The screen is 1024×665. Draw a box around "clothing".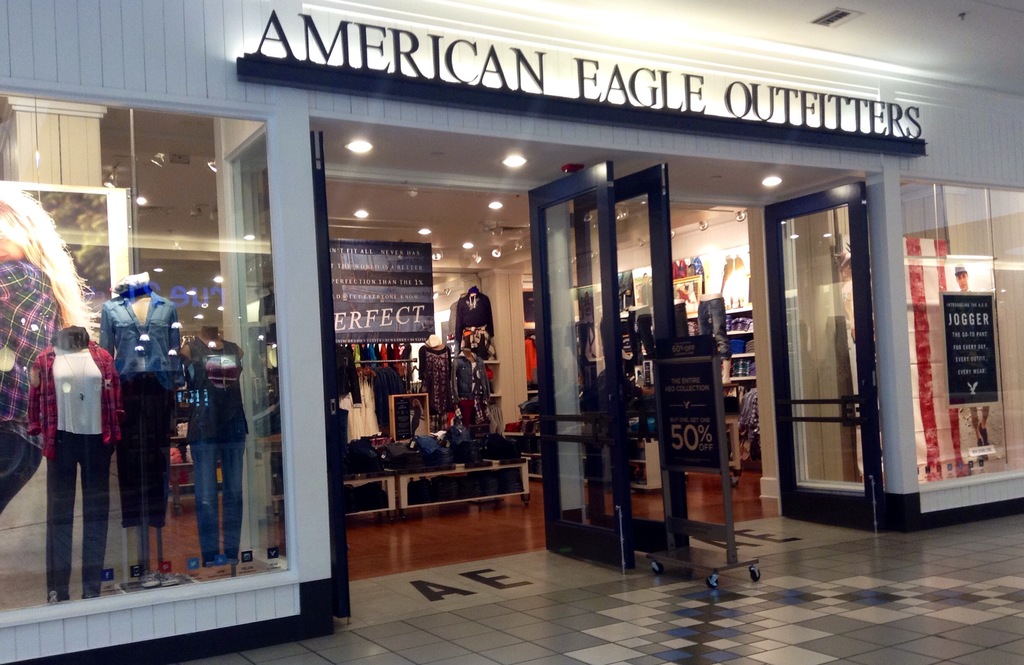
left=100, top=282, right=183, bottom=520.
